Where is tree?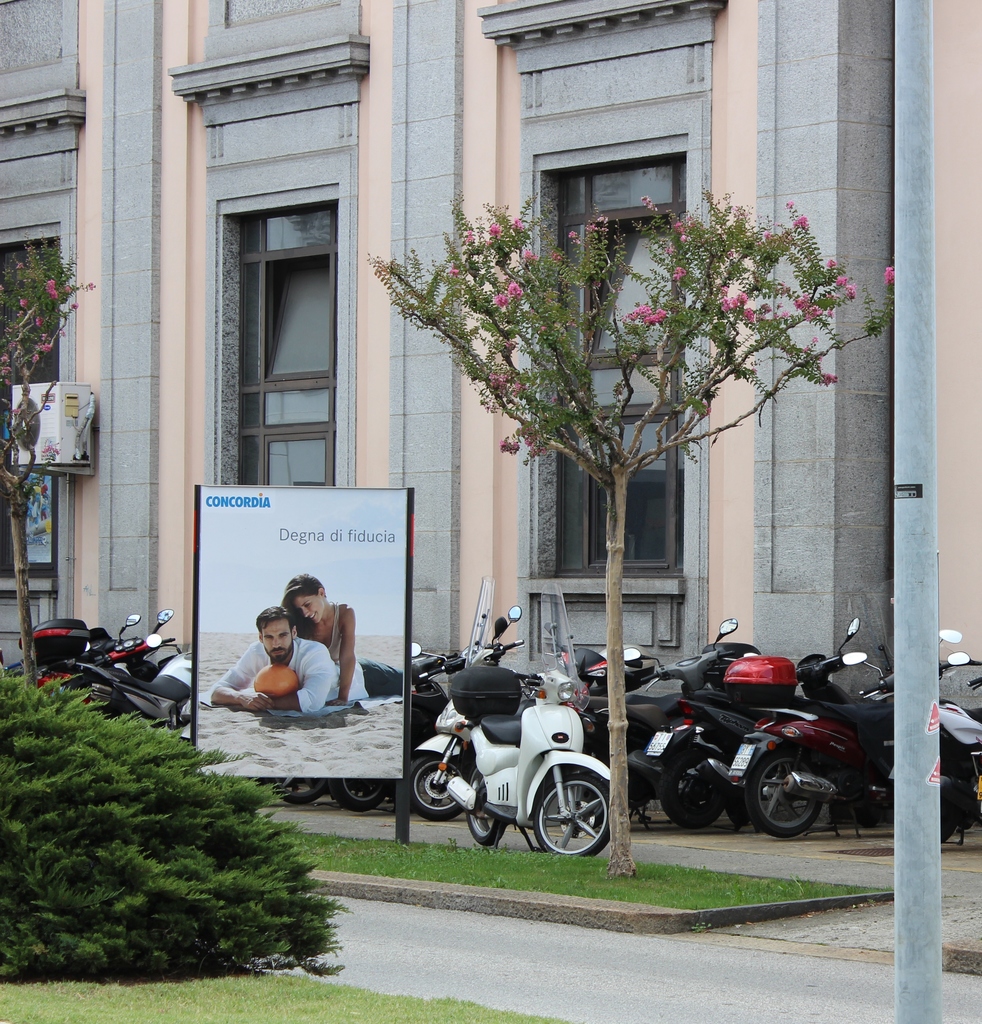
(left=0, top=236, right=97, bottom=673).
